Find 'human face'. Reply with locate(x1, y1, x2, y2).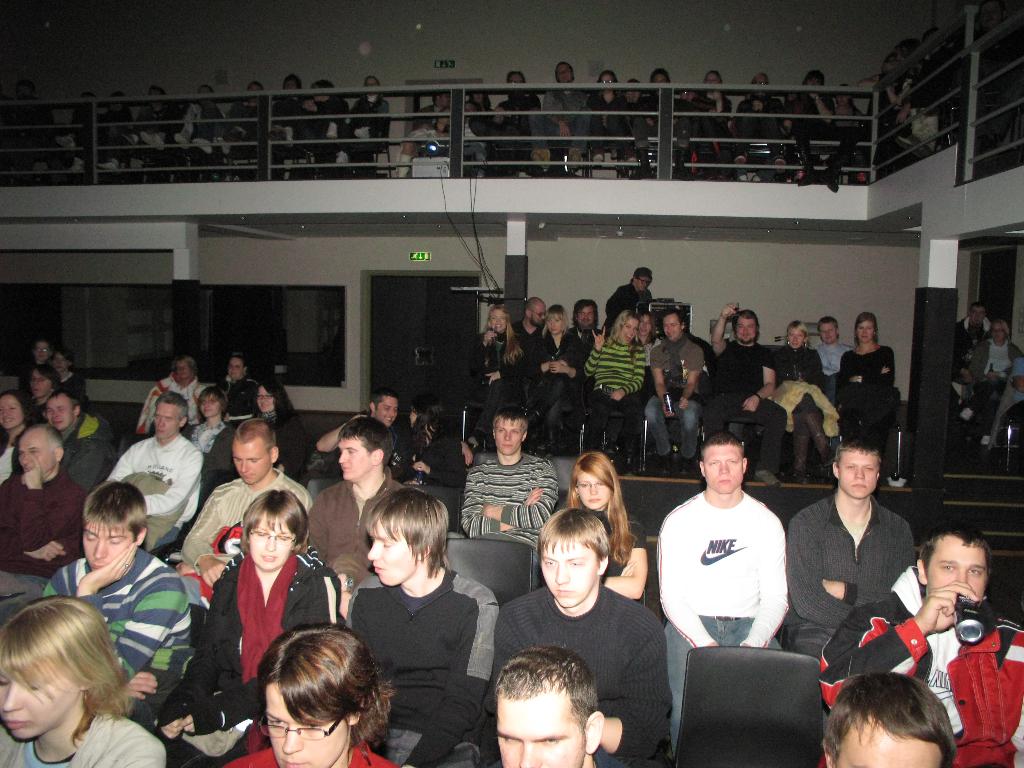
locate(79, 522, 135, 570).
